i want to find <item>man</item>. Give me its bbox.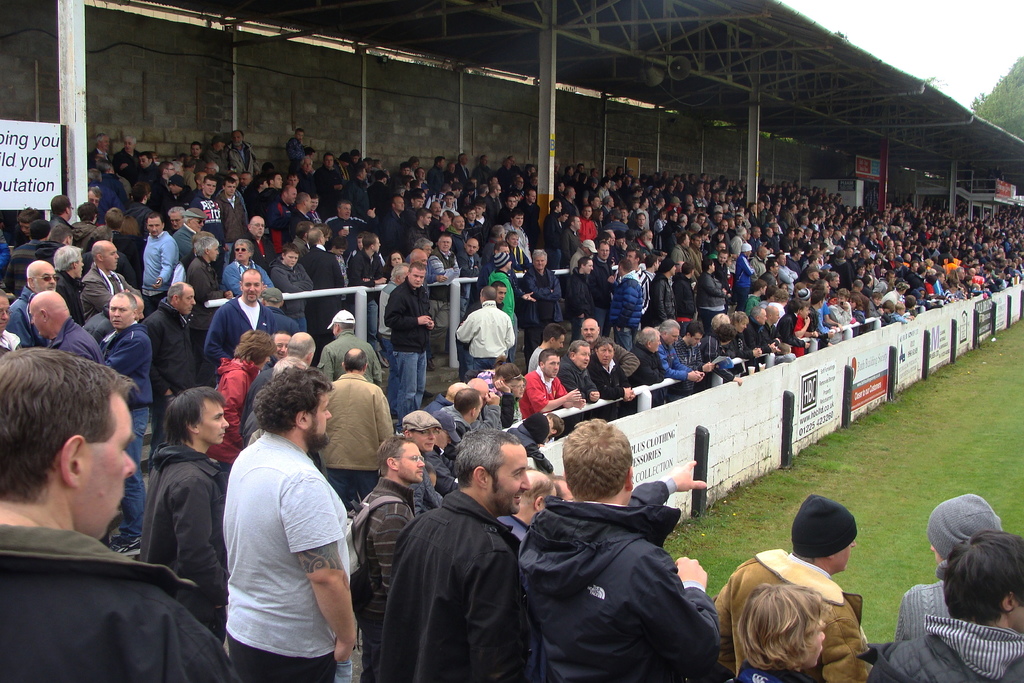
[x1=0, y1=292, x2=18, y2=359].
